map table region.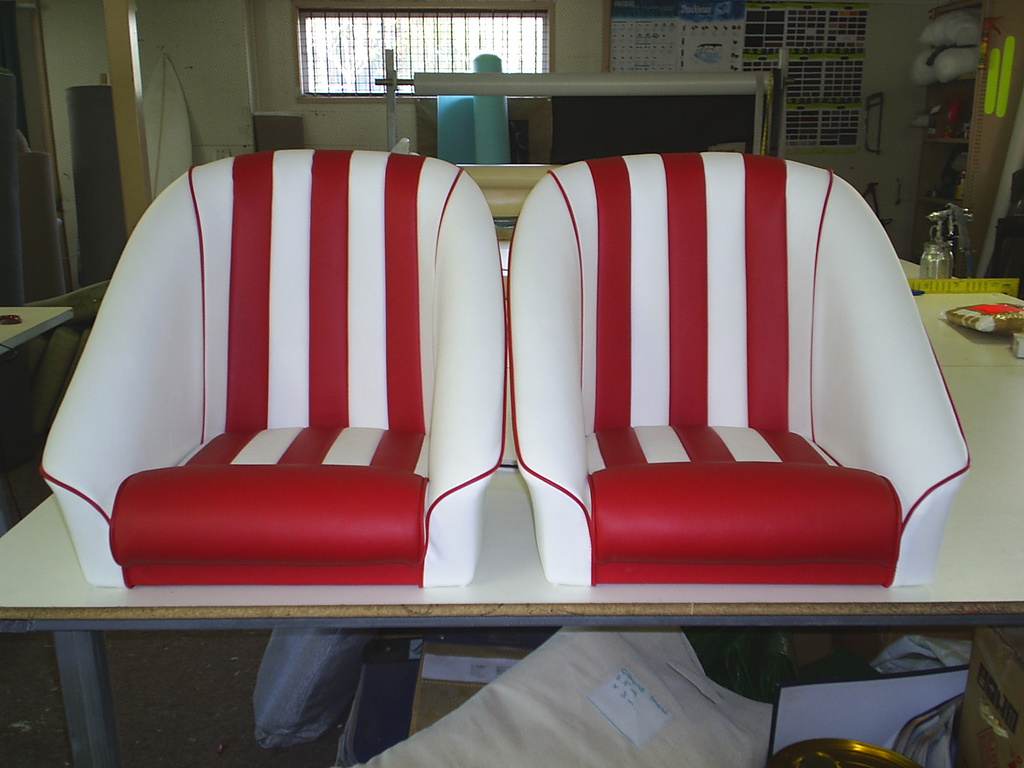
Mapped to [0,367,1023,767].
